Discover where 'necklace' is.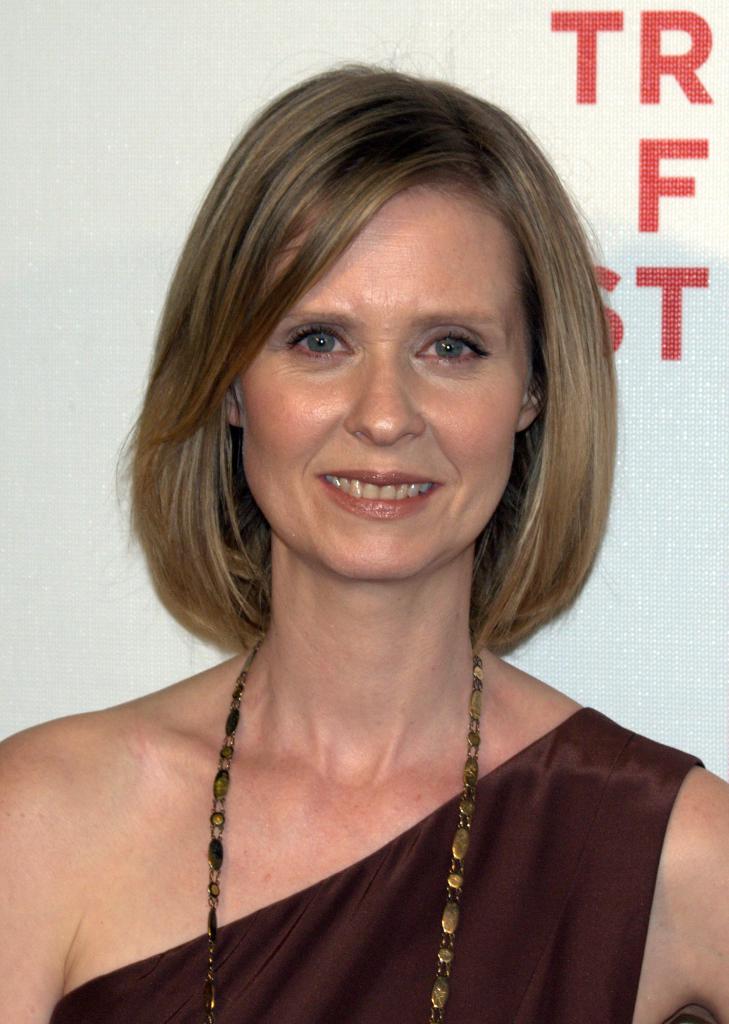
Discovered at left=169, top=603, right=473, bottom=1008.
